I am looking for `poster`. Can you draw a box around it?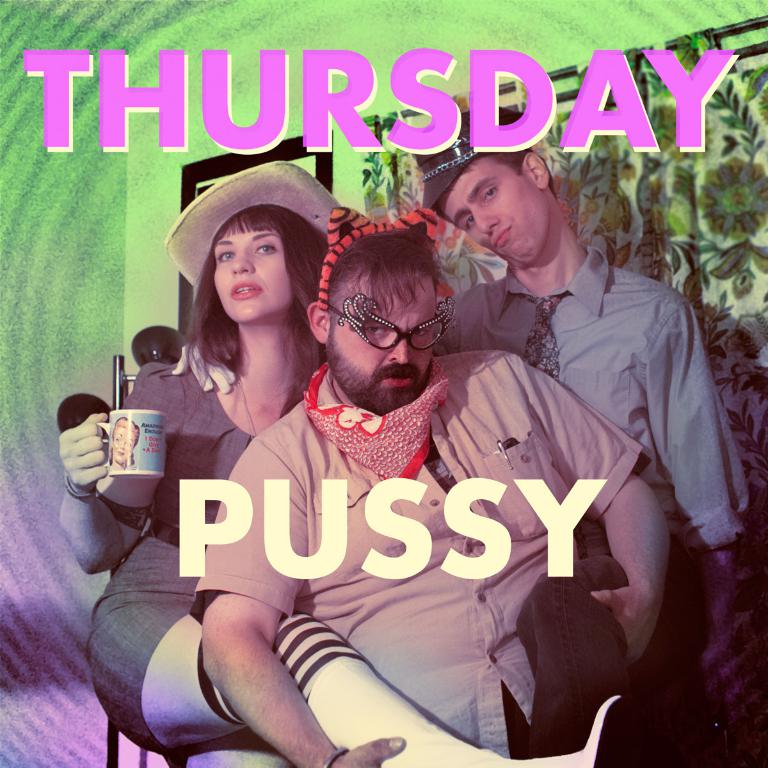
Sure, the bounding box is [left=0, top=0, right=767, bottom=767].
